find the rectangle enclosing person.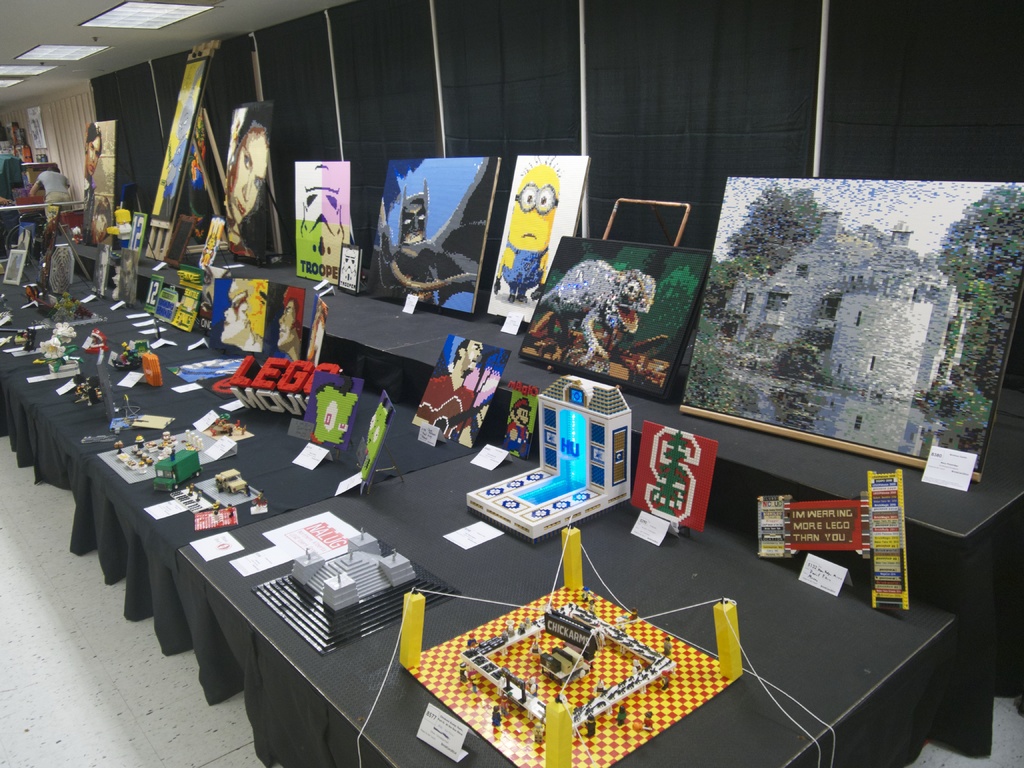
select_region(90, 193, 112, 244).
